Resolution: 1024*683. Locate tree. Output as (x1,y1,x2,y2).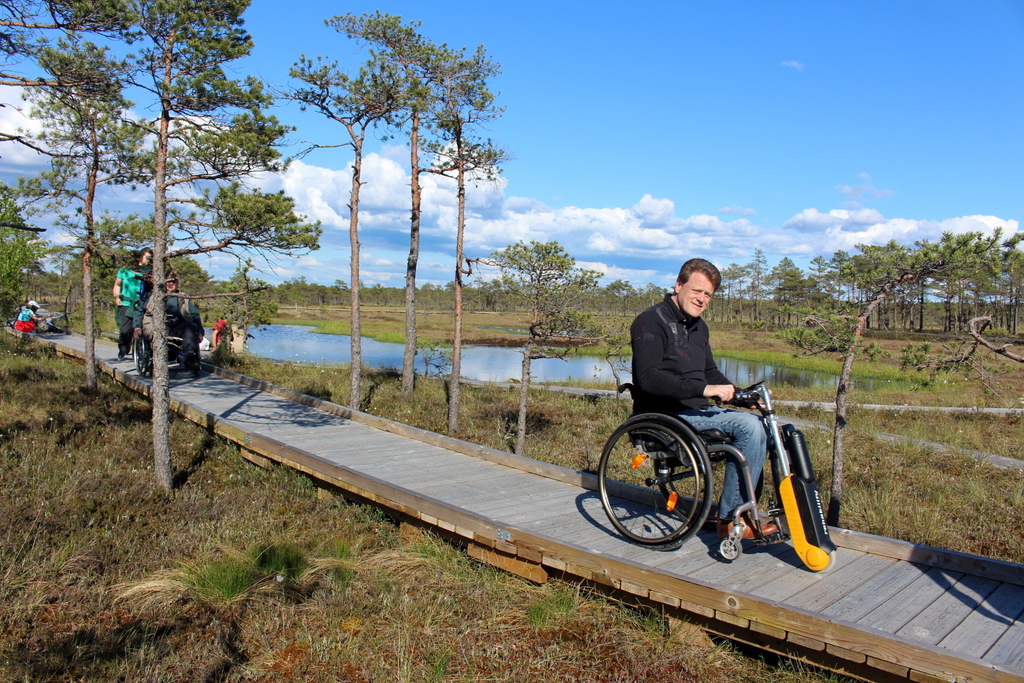
(321,3,502,441).
